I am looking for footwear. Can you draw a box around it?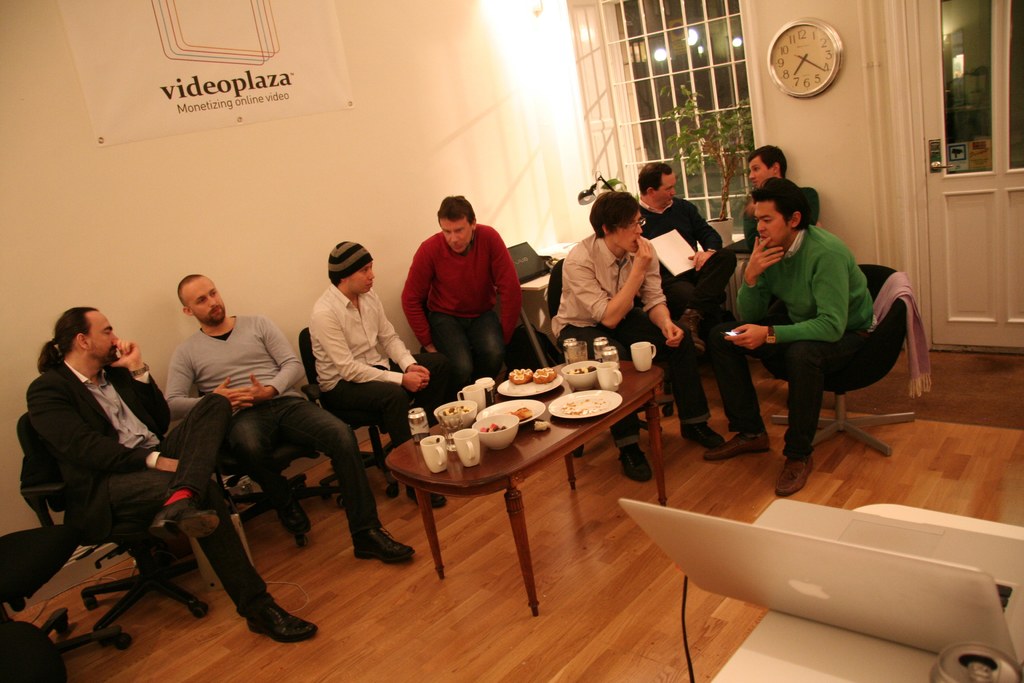
Sure, the bounding box is region(773, 458, 802, 498).
